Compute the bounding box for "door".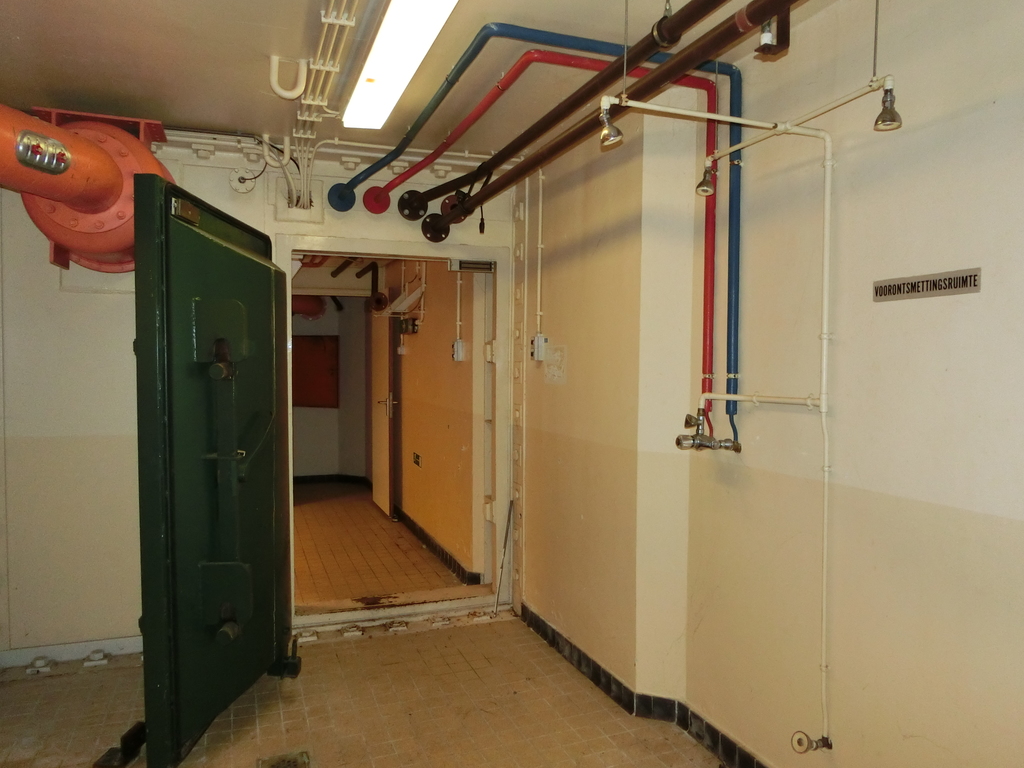
[left=83, top=156, right=288, bottom=755].
